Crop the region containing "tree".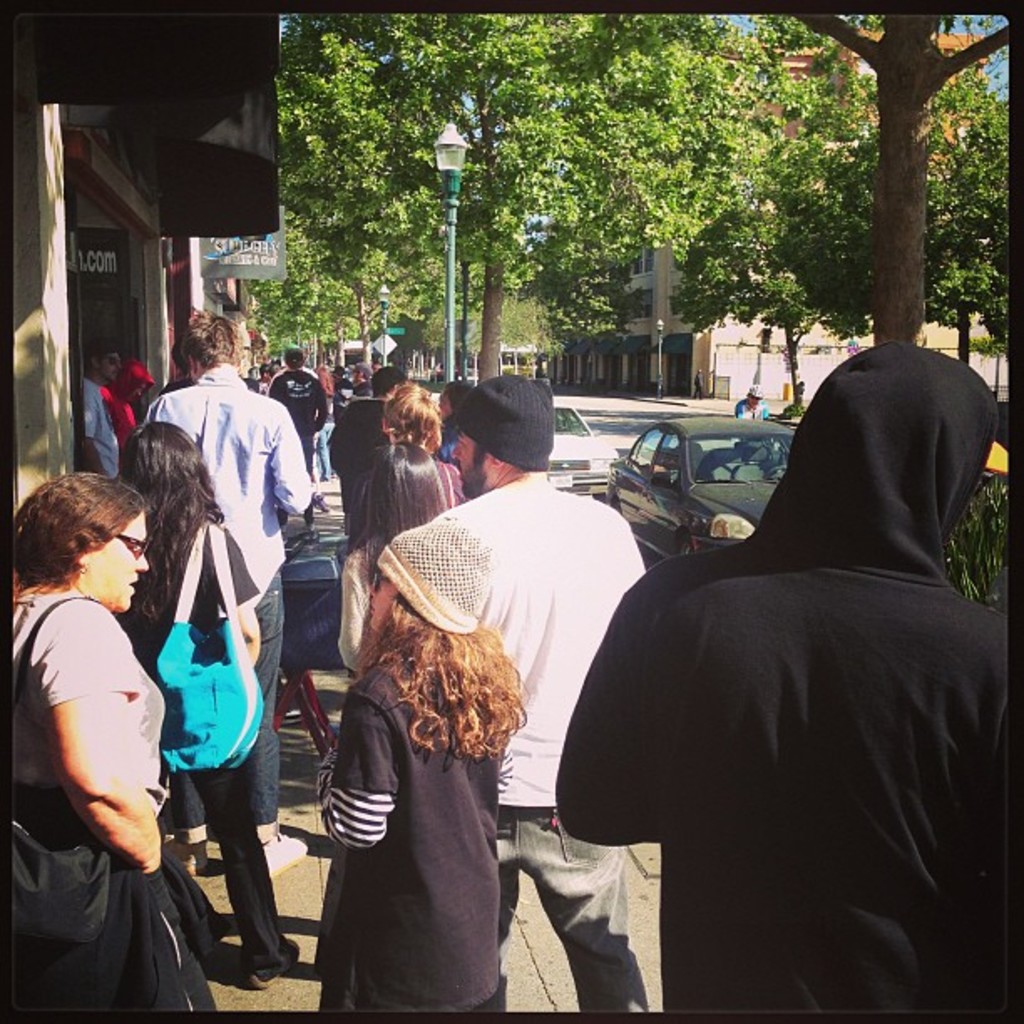
Crop region: x1=760, y1=75, x2=1022, y2=375.
